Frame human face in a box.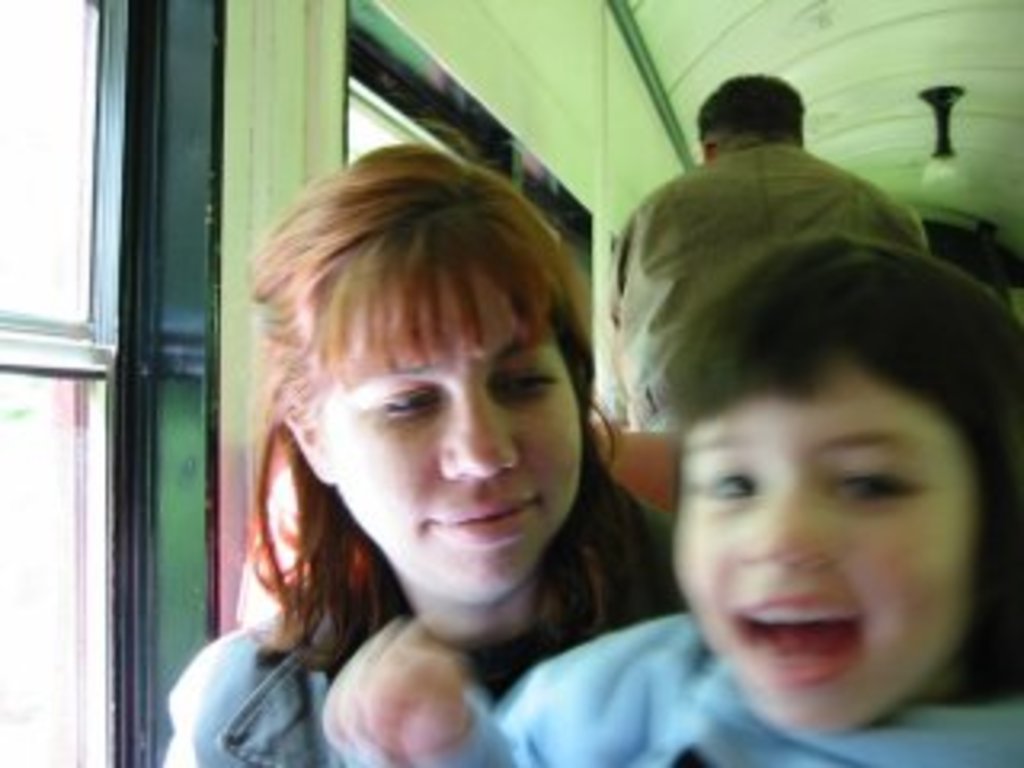
box(323, 282, 582, 608).
